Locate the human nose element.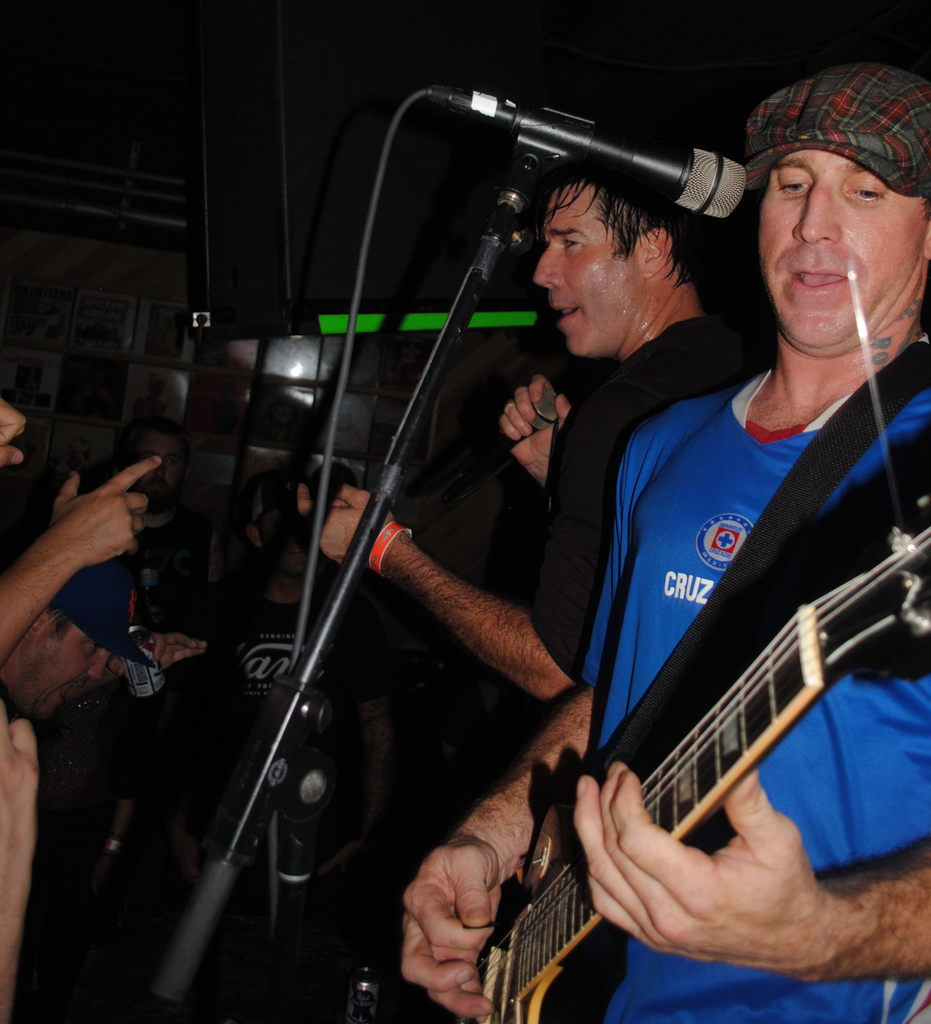
Element bbox: 793/187/839/243.
